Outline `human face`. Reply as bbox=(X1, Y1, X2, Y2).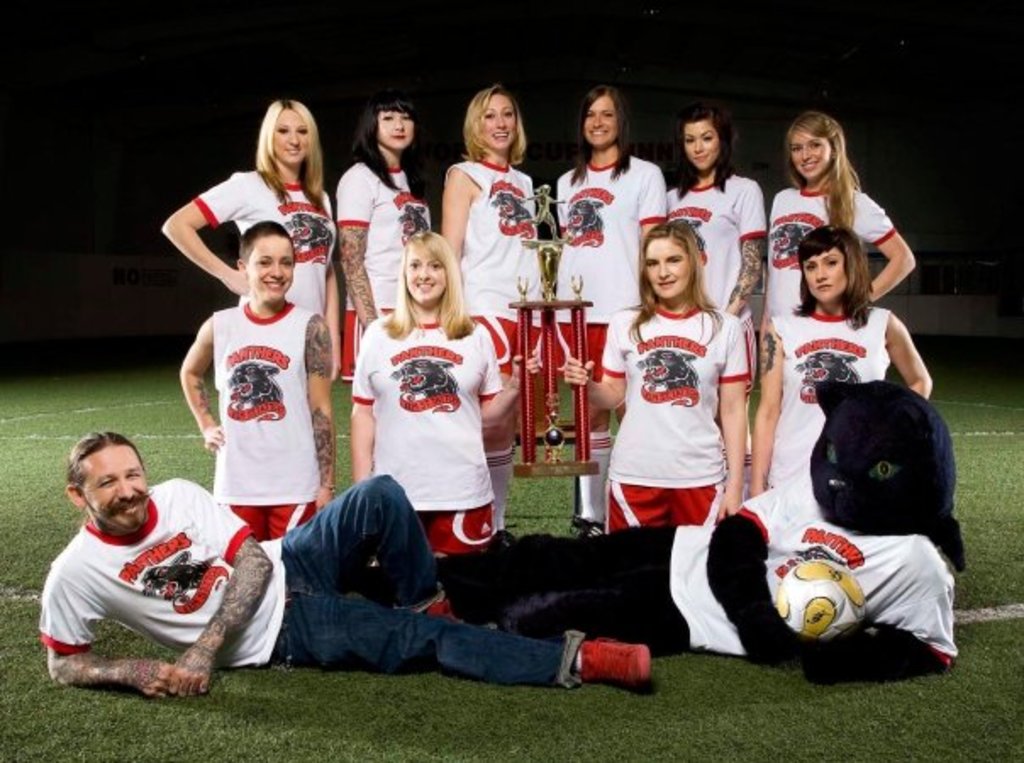
bbox=(83, 443, 147, 524).
